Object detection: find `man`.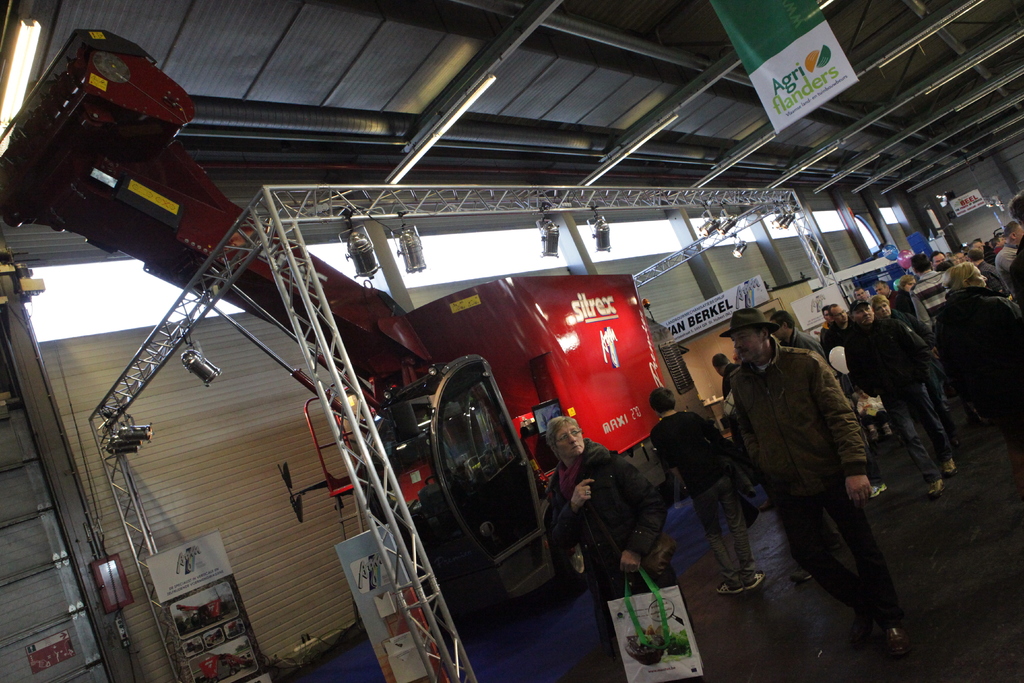
<box>648,388,768,589</box>.
